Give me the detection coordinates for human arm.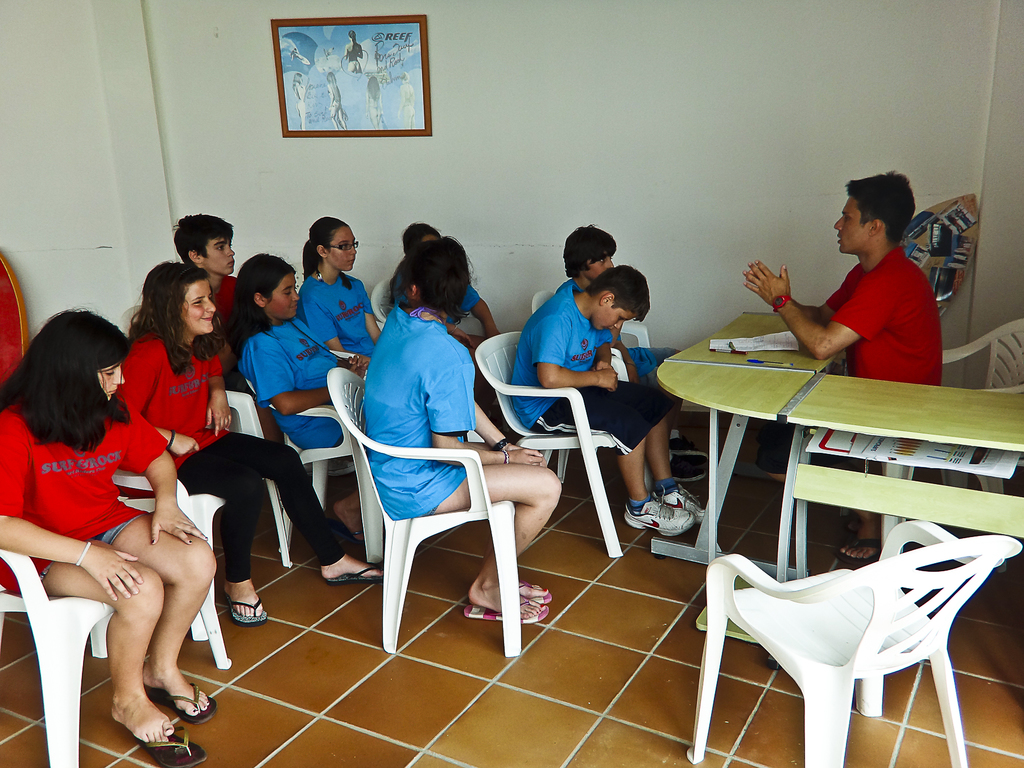
<box>612,323,624,349</box>.
